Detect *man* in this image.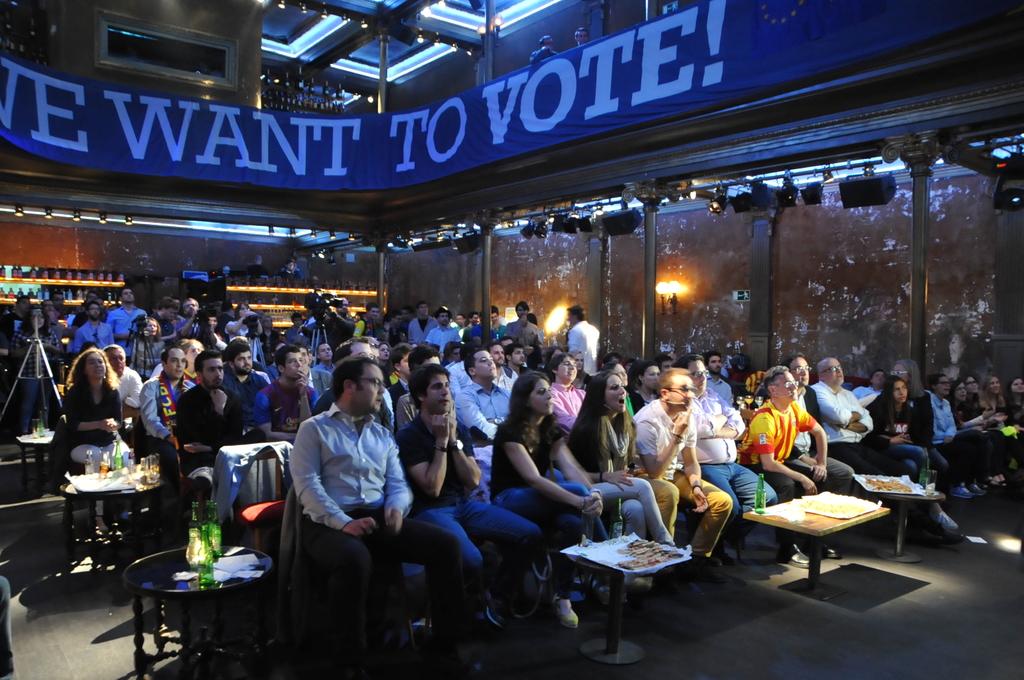
Detection: Rect(275, 362, 406, 595).
